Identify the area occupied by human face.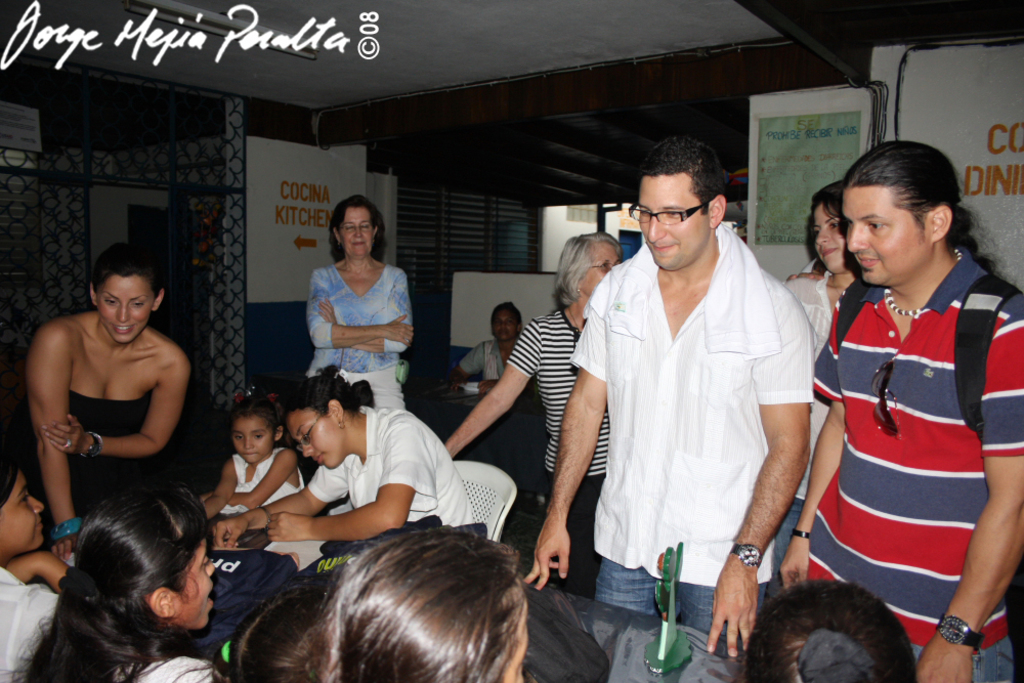
Area: pyautogui.locateOnScreen(812, 199, 851, 268).
